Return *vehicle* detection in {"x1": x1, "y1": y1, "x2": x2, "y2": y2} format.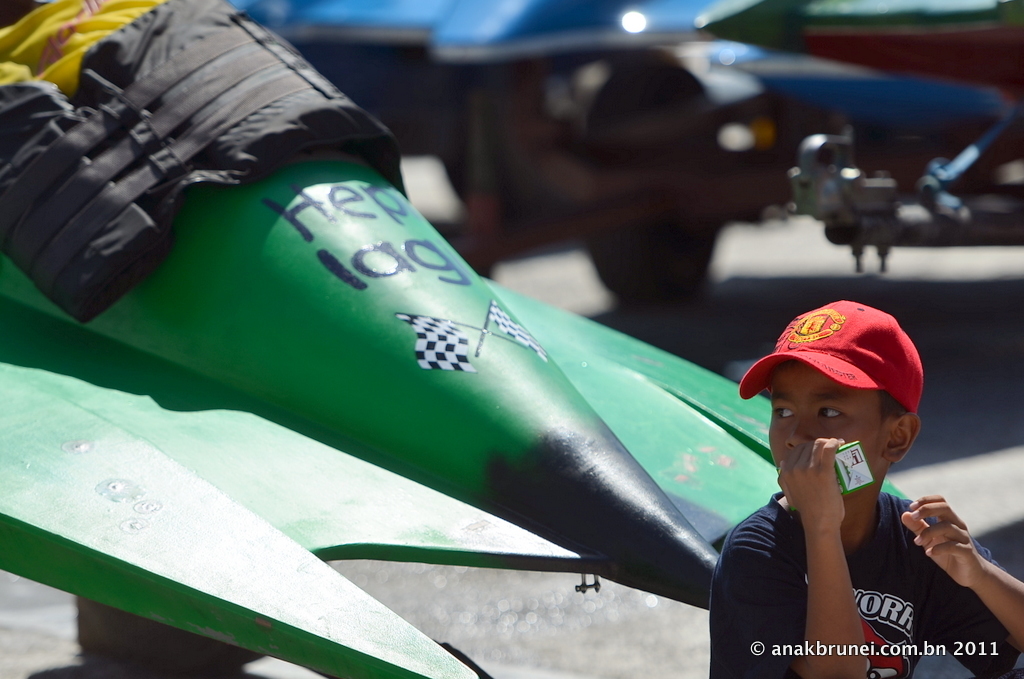
{"x1": 291, "y1": 28, "x2": 793, "y2": 313}.
